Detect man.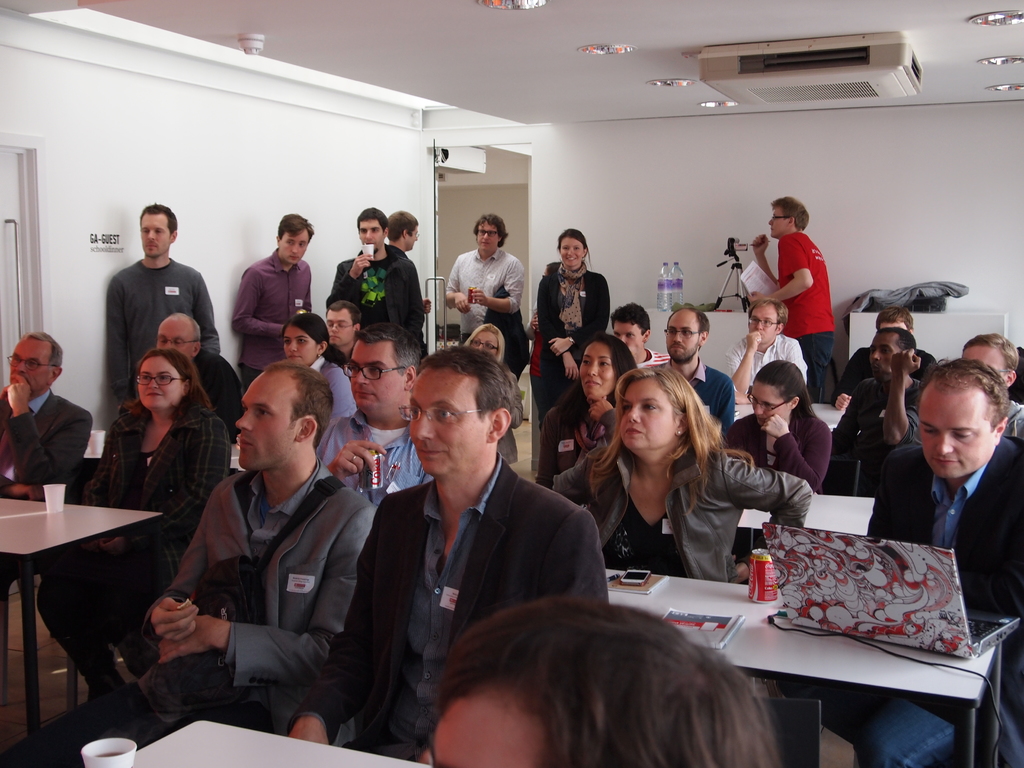
Detected at crop(834, 304, 943, 417).
